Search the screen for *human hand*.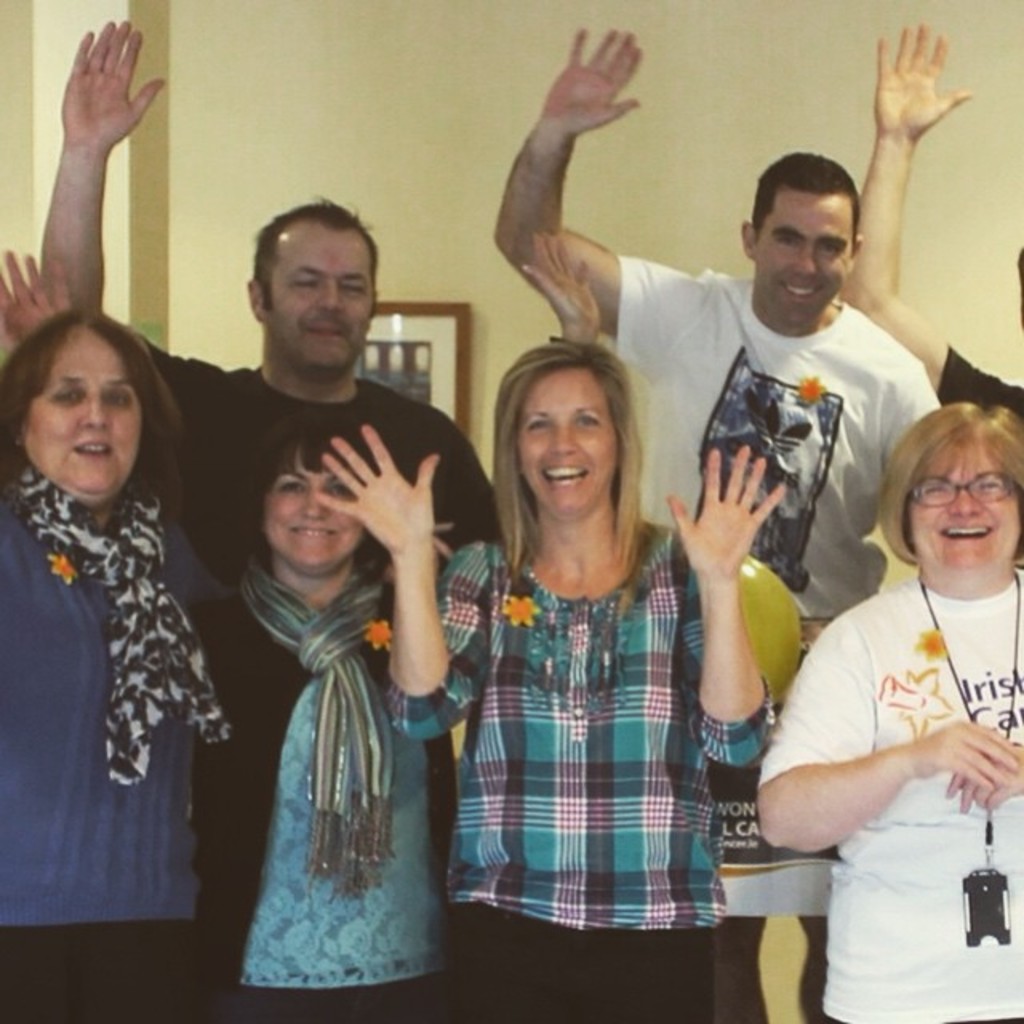
Found at box(58, 10, 171, 157).
